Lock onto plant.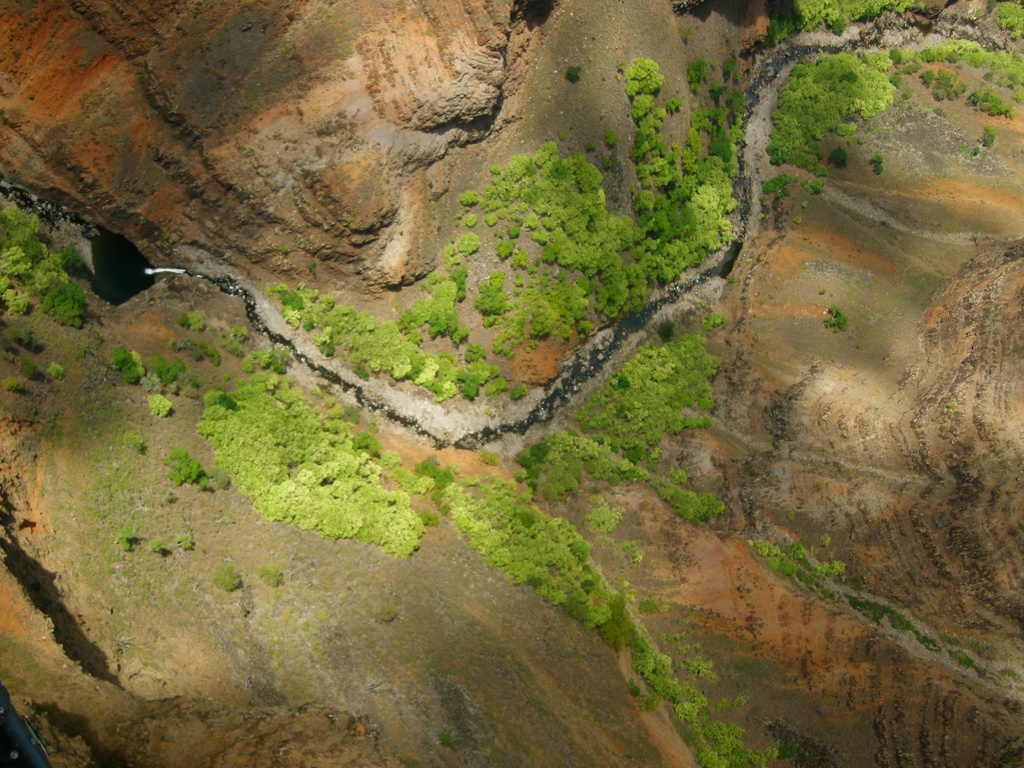
Locked: <box>677,23,692,40</box>.
